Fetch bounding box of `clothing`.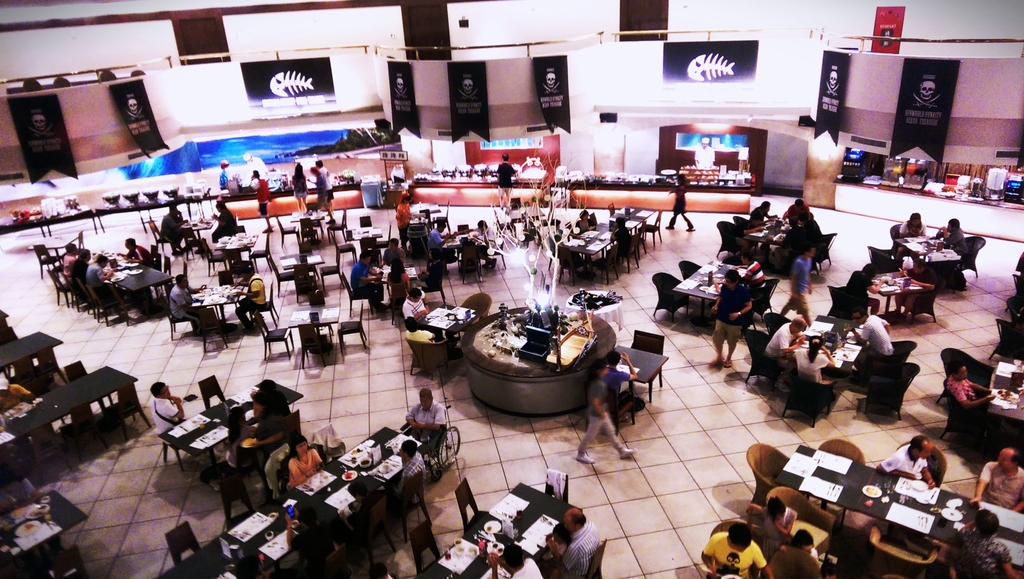
Bbox: (394,197,406,244).
